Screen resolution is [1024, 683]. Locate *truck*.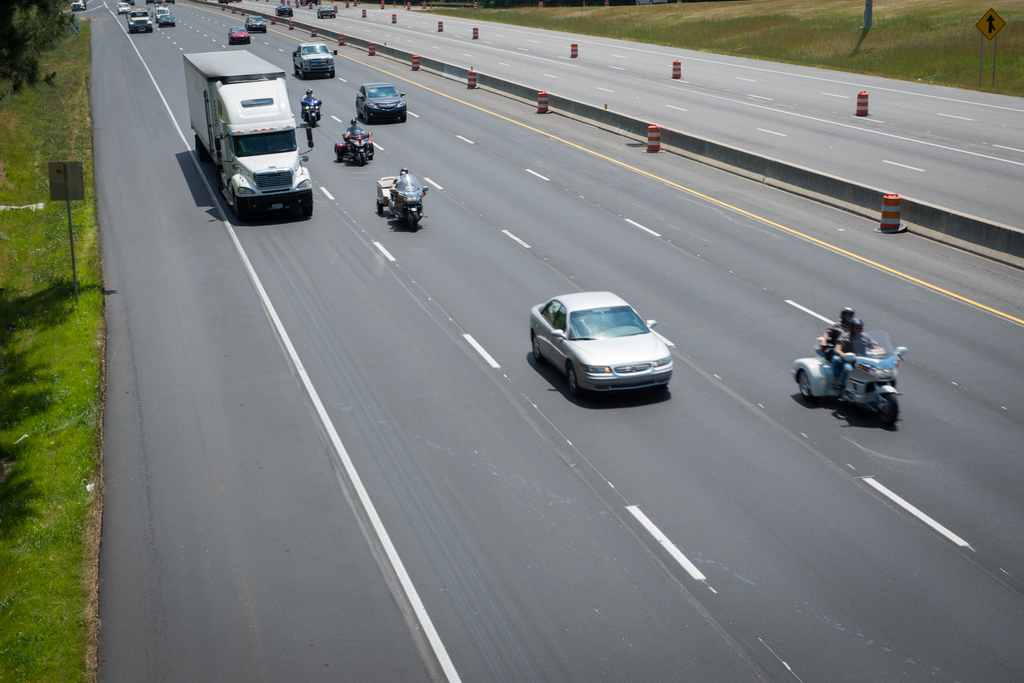
68 0 86 13.
